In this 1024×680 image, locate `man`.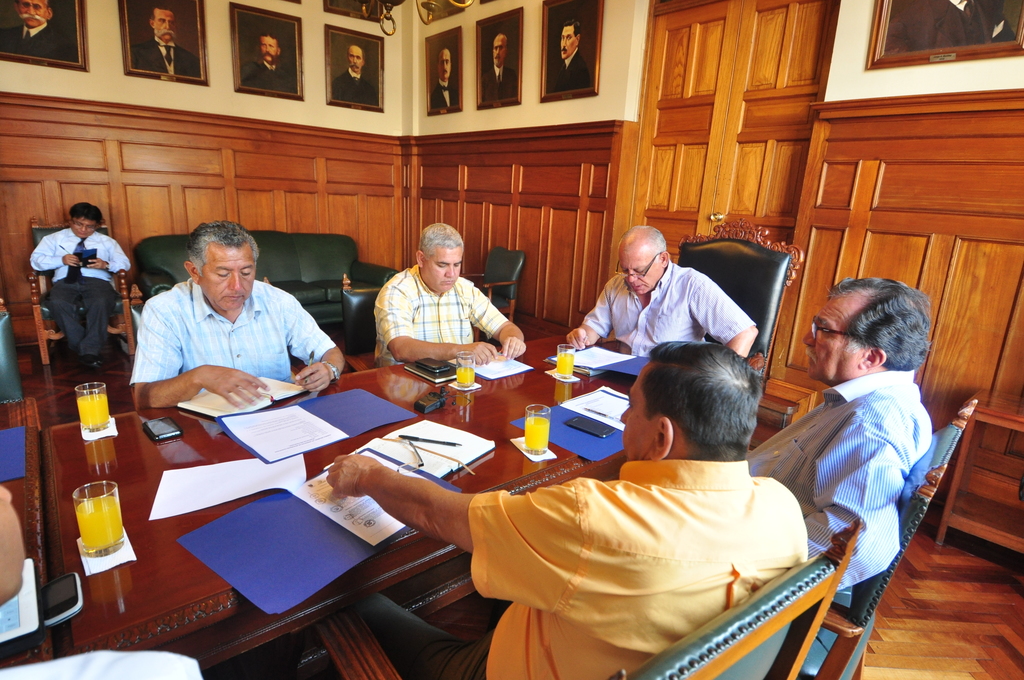
Bounding box: (317,337,813,679).
